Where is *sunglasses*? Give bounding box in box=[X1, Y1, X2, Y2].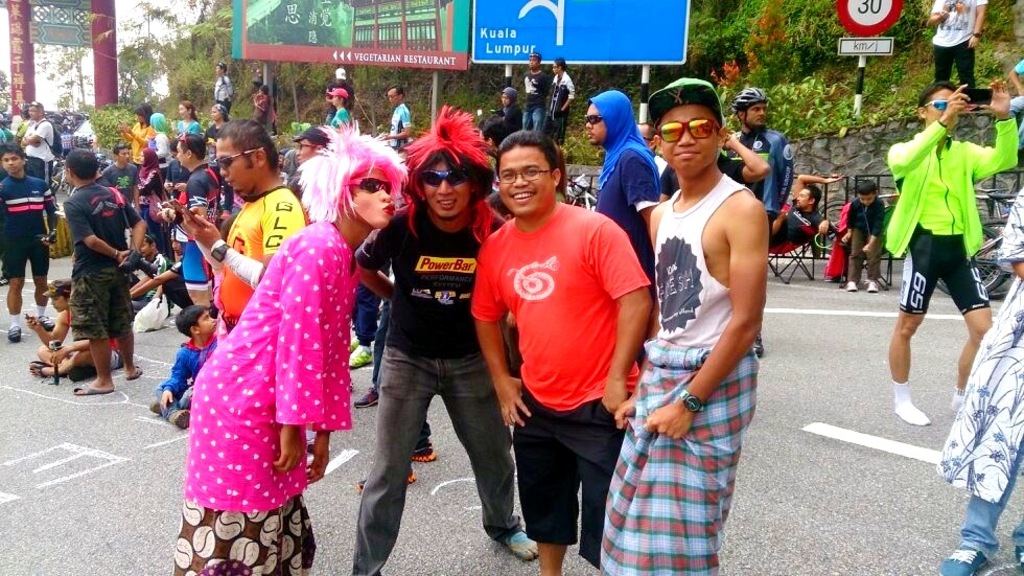
box=[344, 180, 393, 190].
